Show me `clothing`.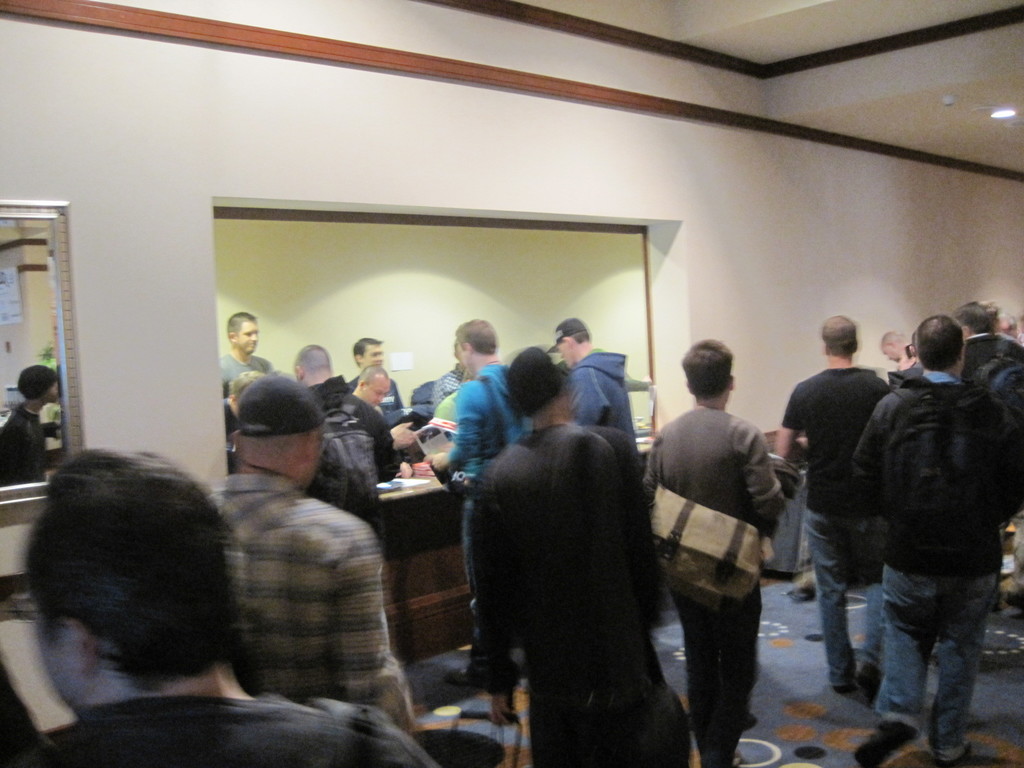
`clothing` is here: select_region(886, 353, 927, 393).
